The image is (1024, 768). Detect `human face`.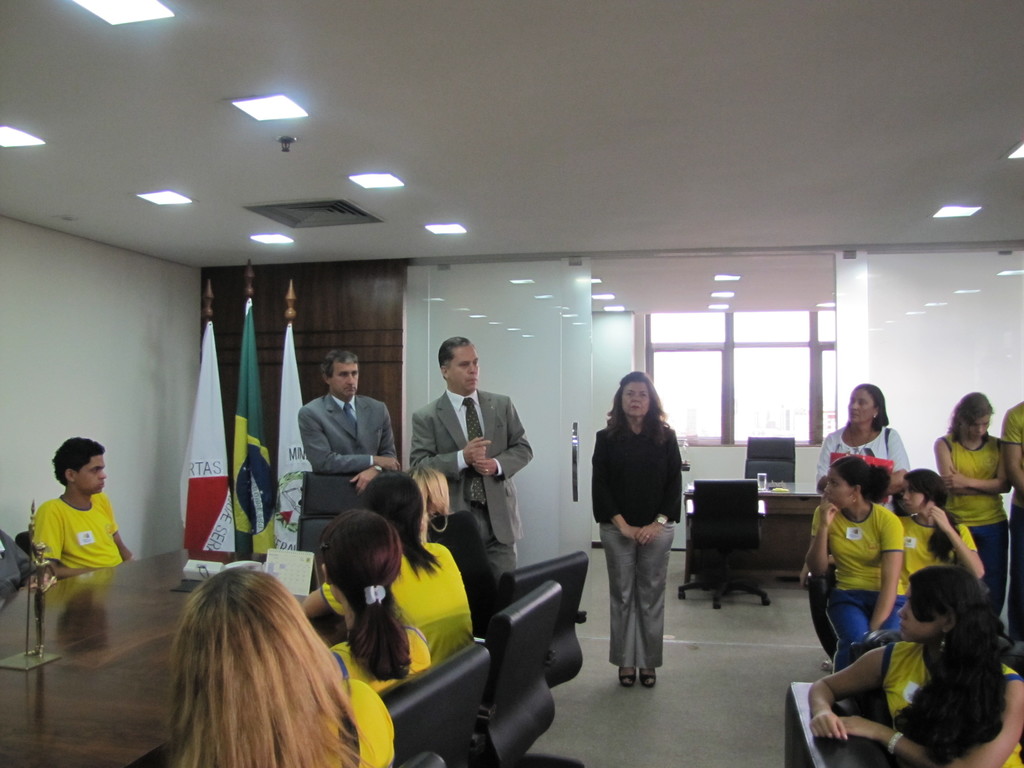
Detection: pyautogui.locateOnScreen(905, 481, 936, 518).
